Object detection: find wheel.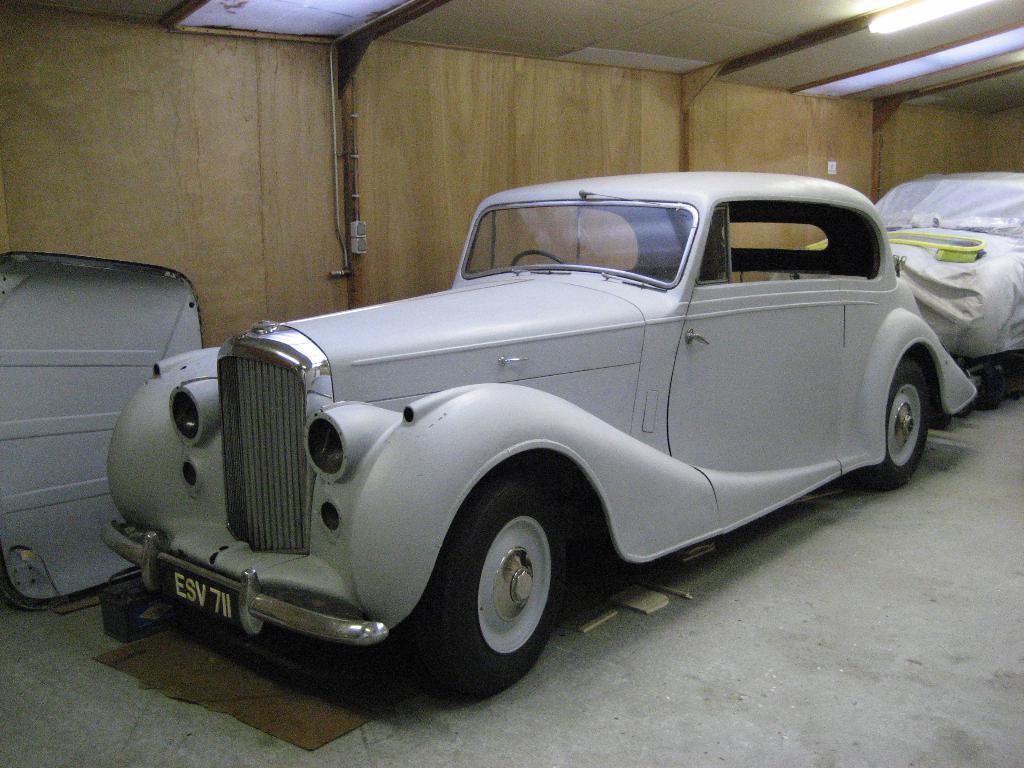
(x1=511, y1=250, x2=564, y2=267).
